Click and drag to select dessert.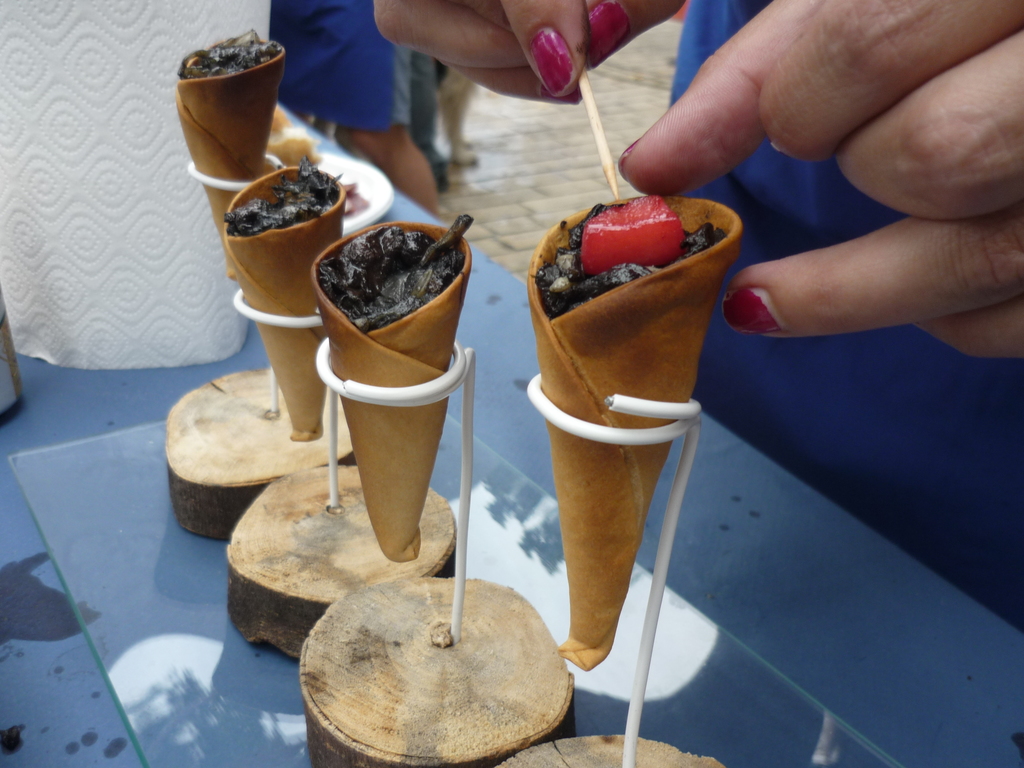
Selection: 315, 219, 474, 568.
